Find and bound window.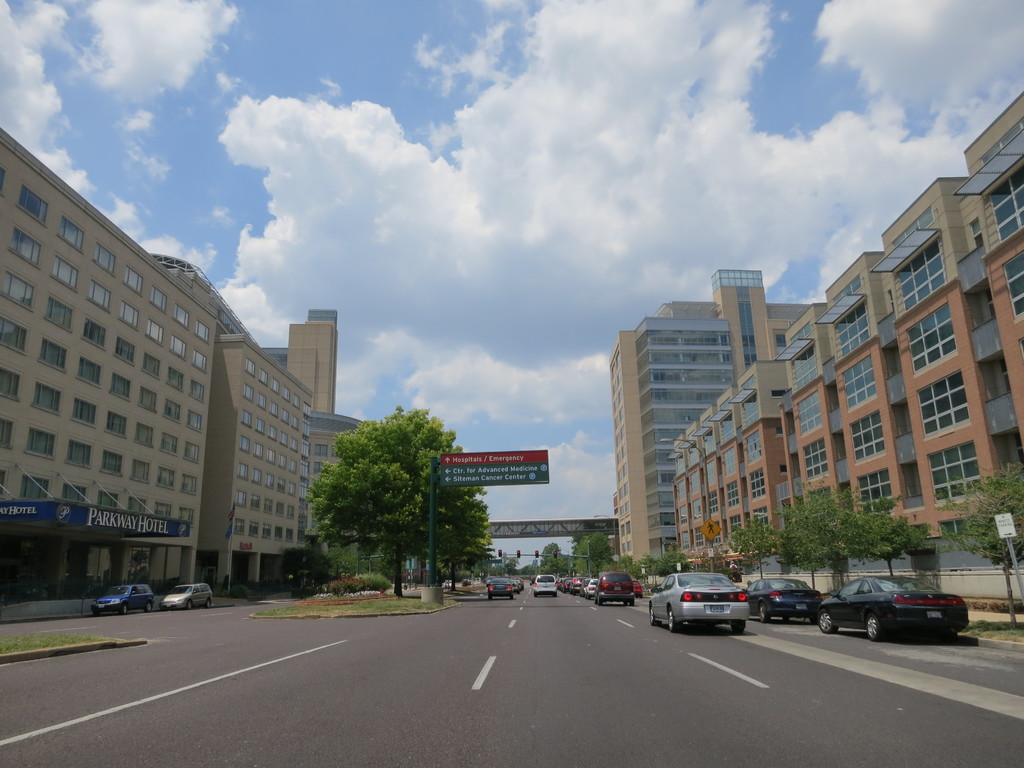
Bound: Rect(247, 496, 260, 513).
